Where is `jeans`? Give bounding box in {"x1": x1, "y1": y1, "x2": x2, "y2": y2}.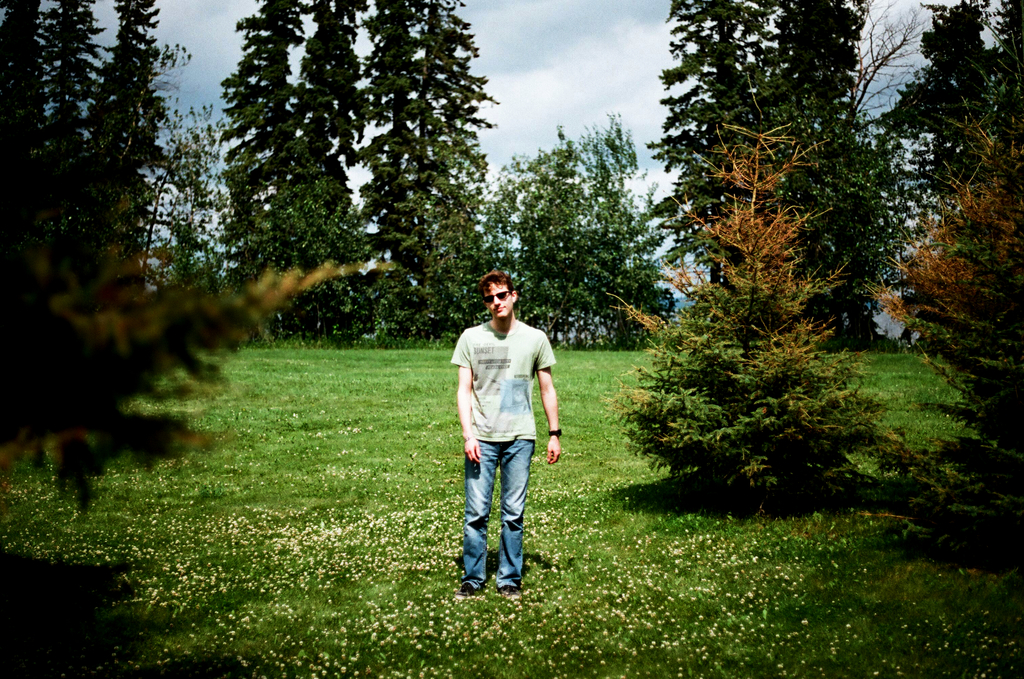
{"x1": 464, "y1": 444, "x2": 545, "y2": 600}.
